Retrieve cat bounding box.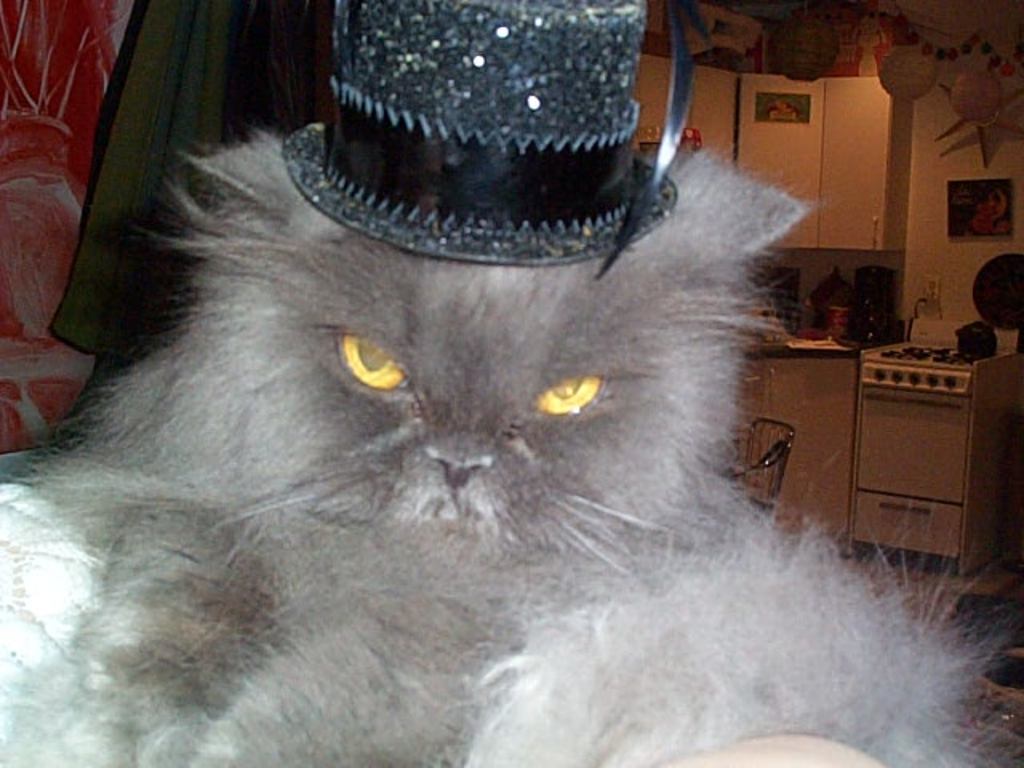
Bounding box: [left=0, top=126, right=1022, bottom=766].
